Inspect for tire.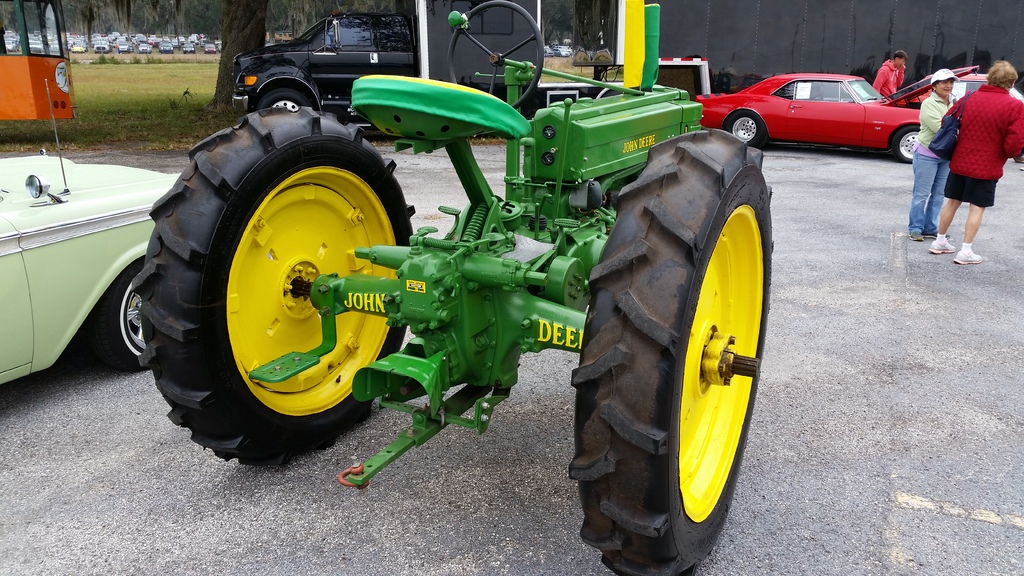
Inspection: [886, 125, 918, 167].
